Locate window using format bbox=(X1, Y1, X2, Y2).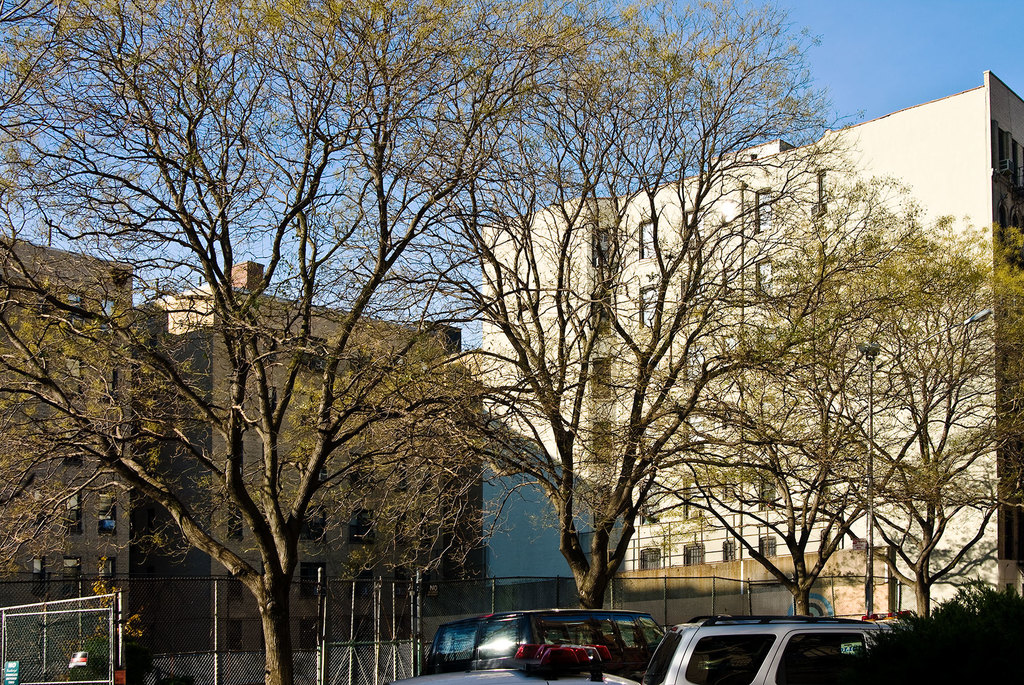
bbox=(223, 568, 245, 606).
